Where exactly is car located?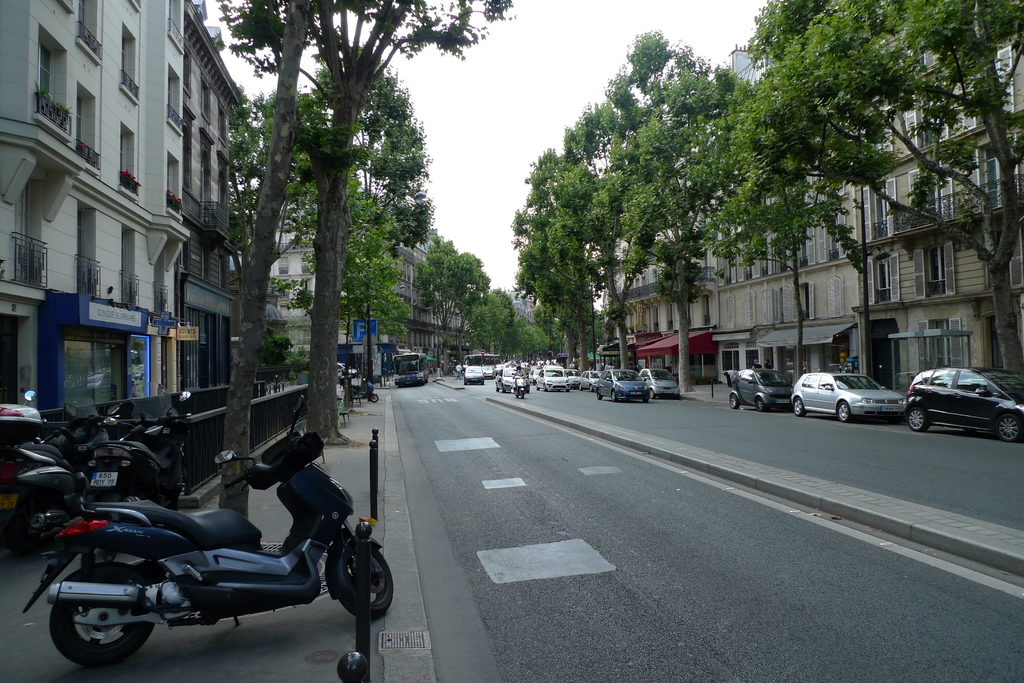
Its bounding box is left=786, top=371, right=909, bottom=424.
